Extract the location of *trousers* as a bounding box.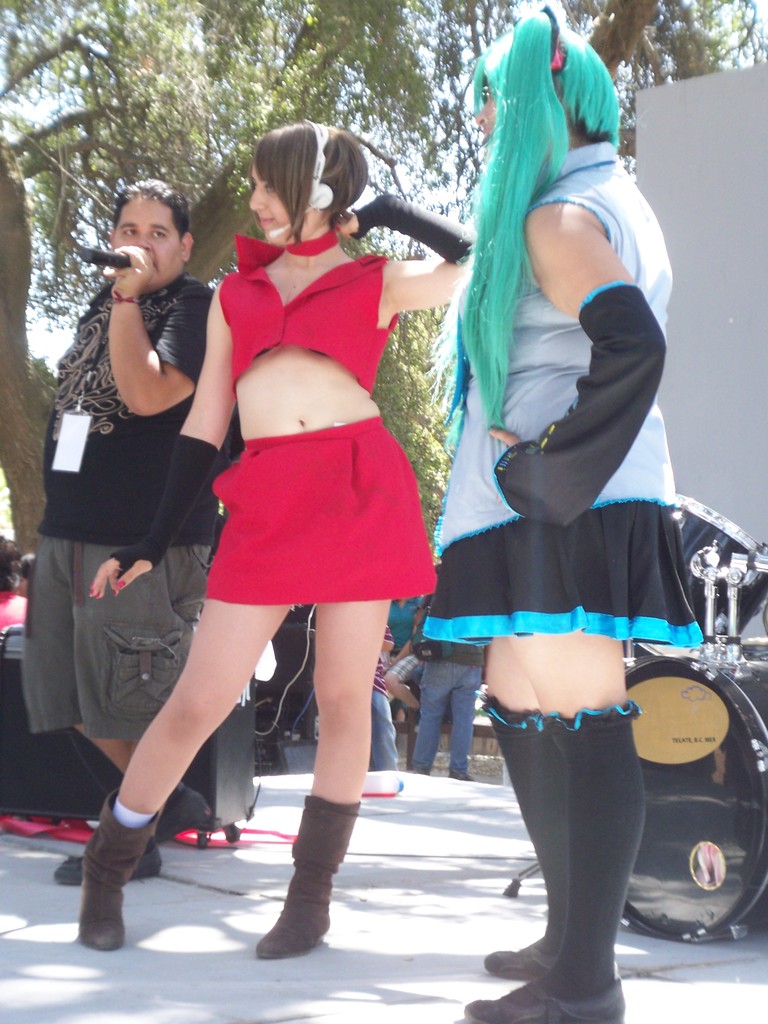
<box>26,540,205,736</box>.
